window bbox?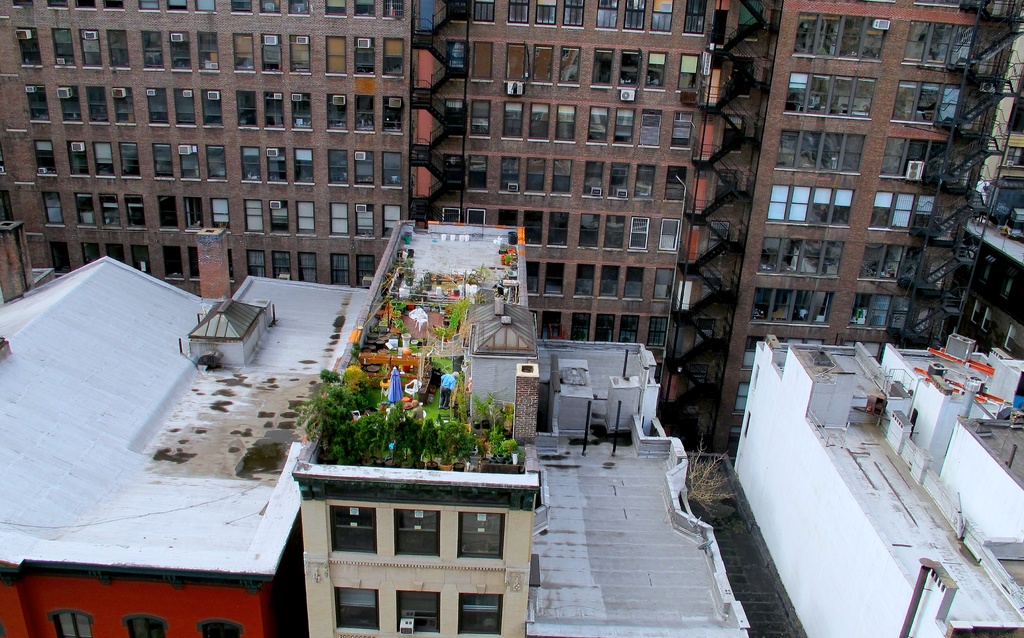
<box>577,213,599,252</box>
